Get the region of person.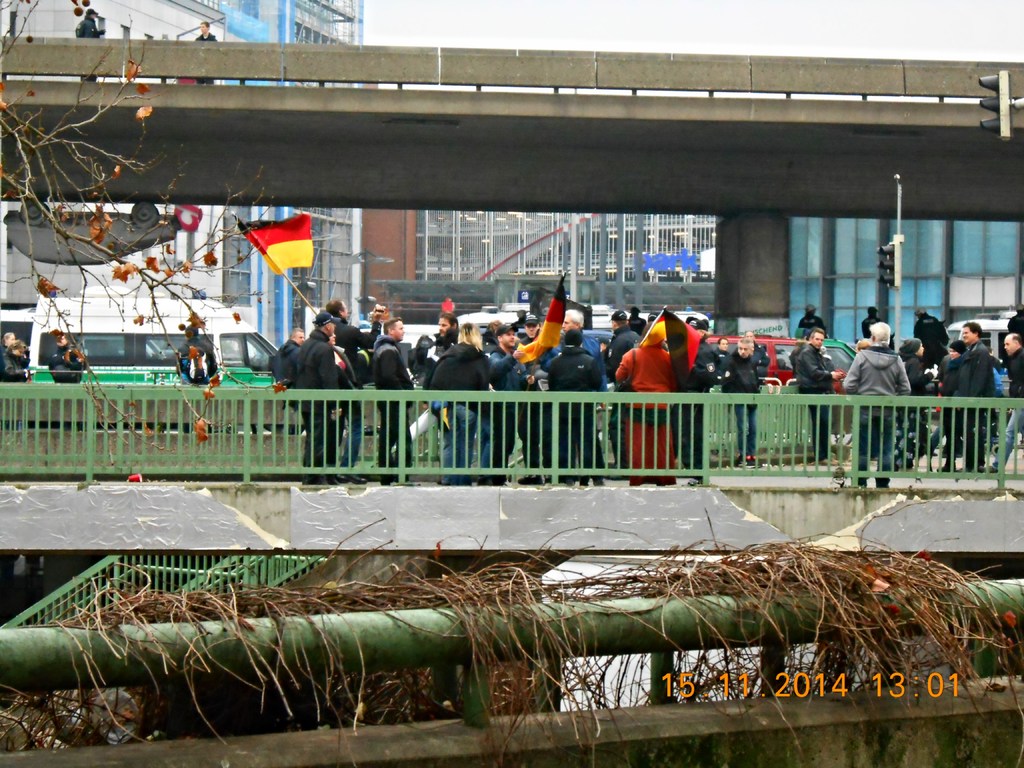
(x1=43, y1=327, x2=83, y2=380).
